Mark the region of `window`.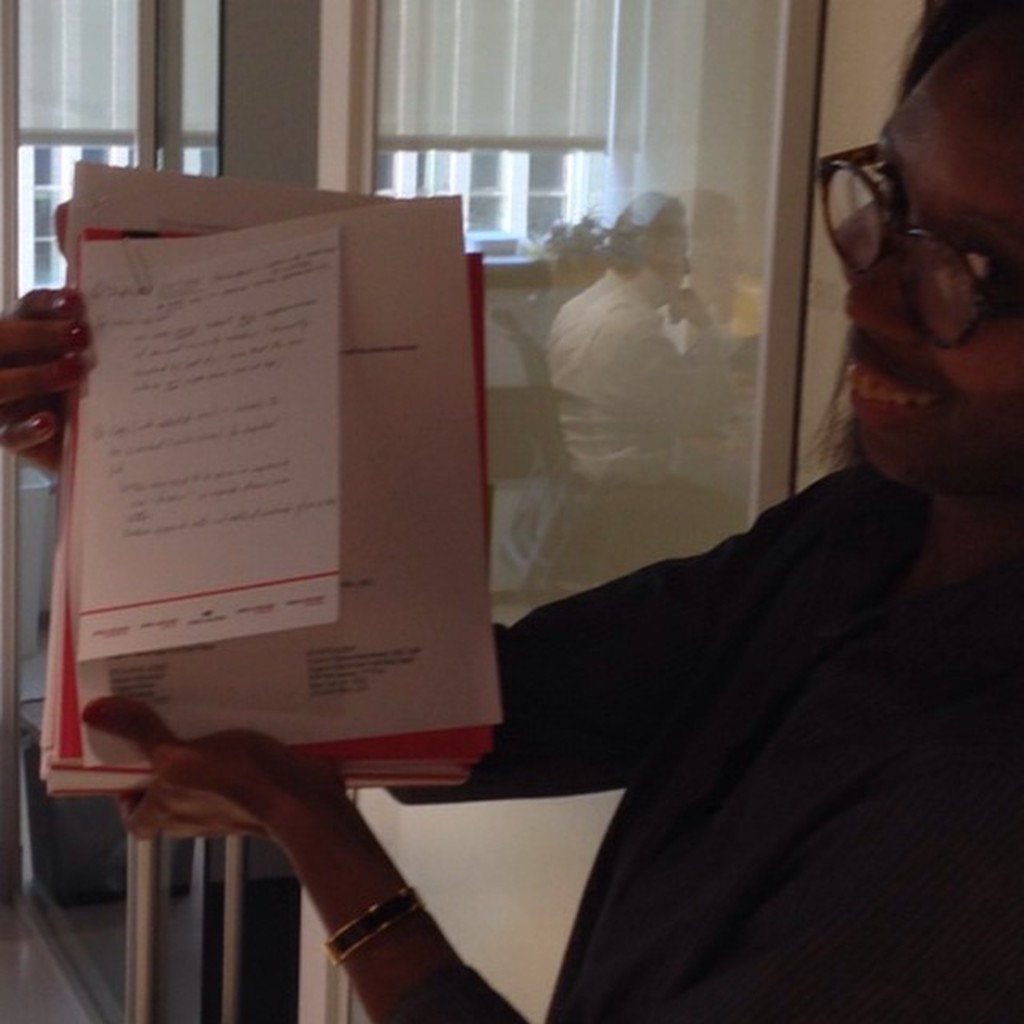
Region: locate(0, 2, 230, 299).
